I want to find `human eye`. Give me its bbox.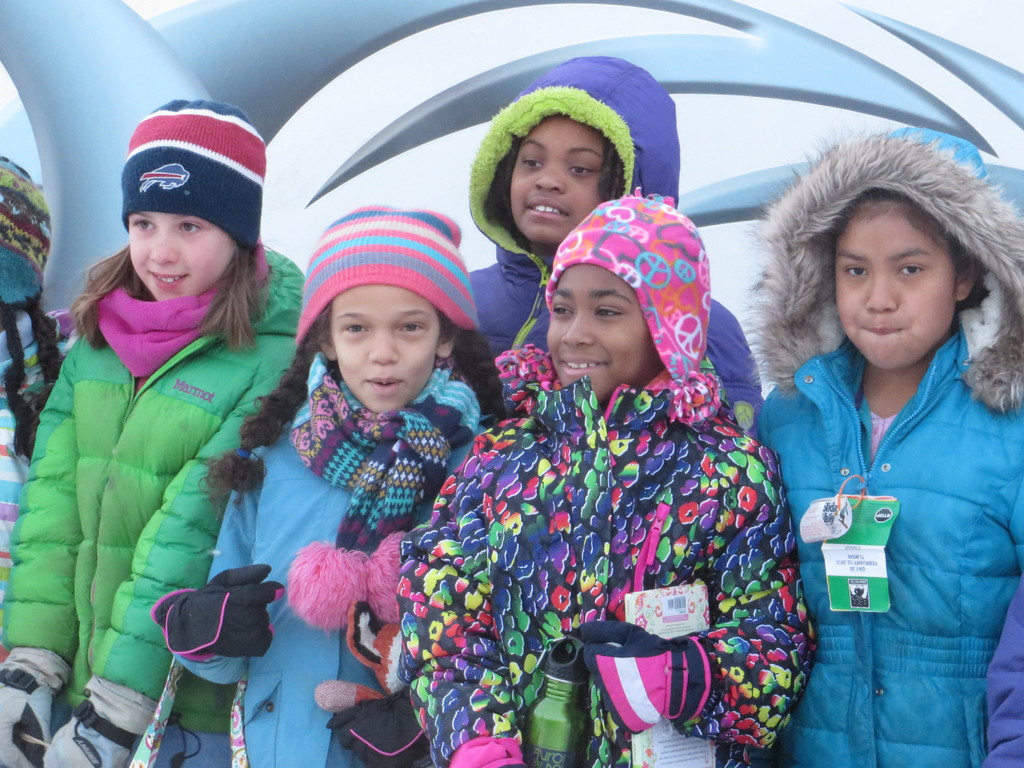
567 166 600 180.
